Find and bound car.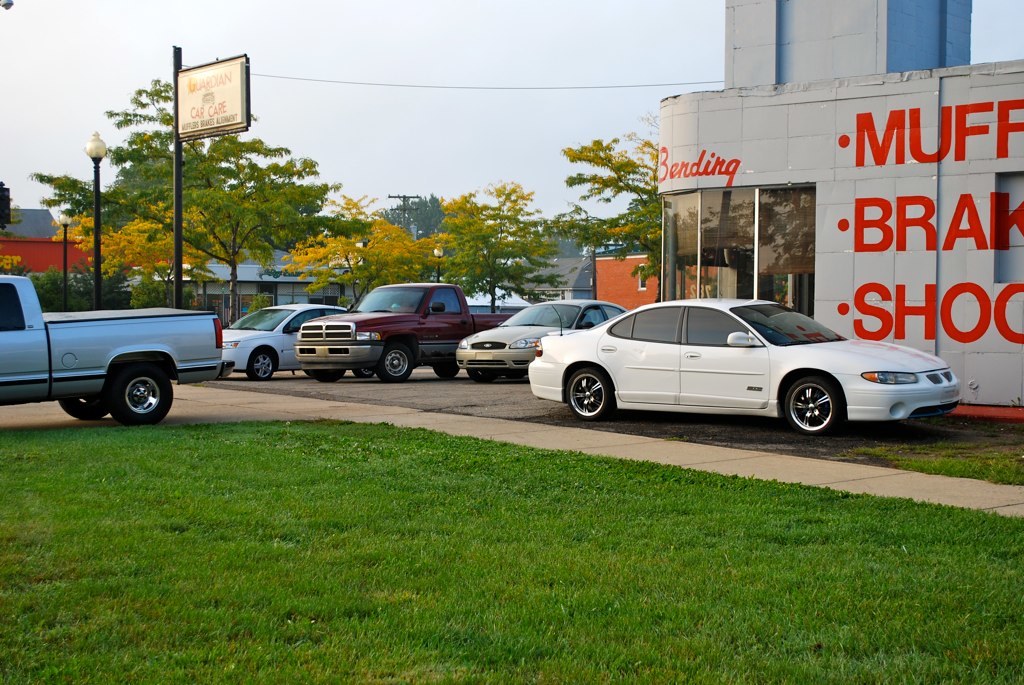
Bound: 529 295 965 438.
